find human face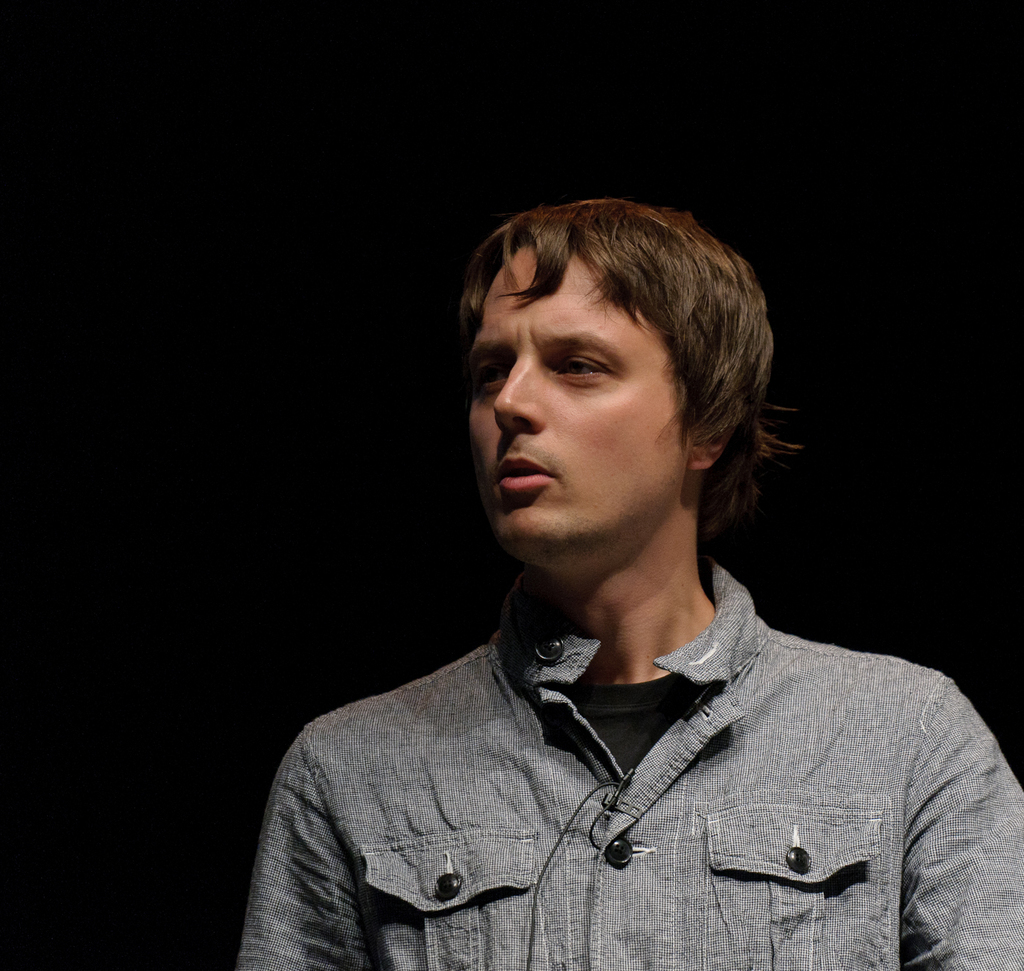
456 235 694 584
